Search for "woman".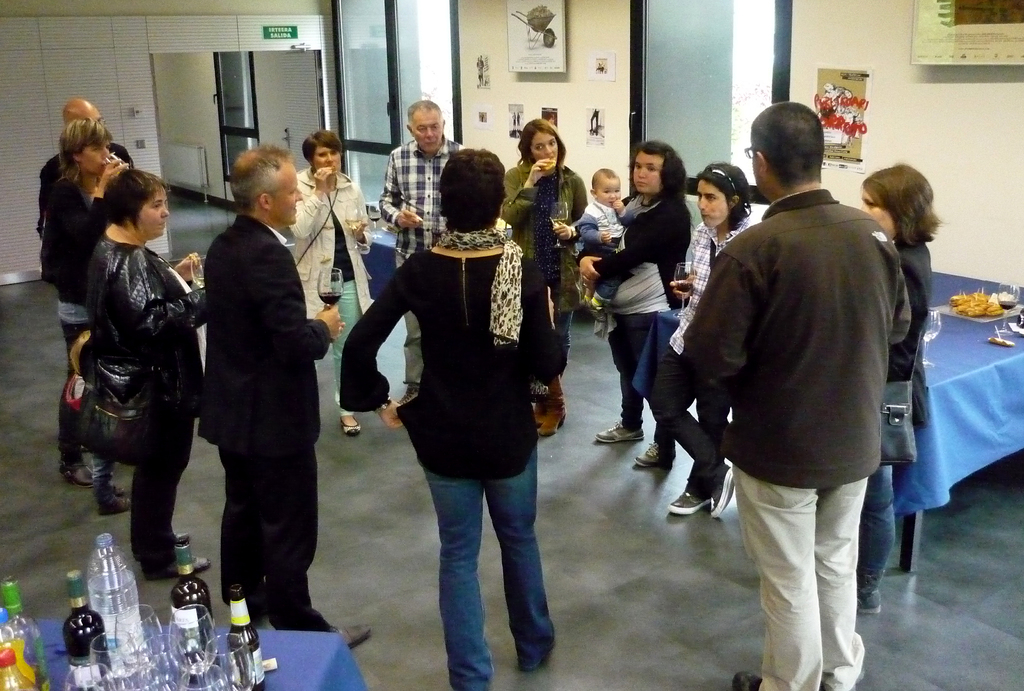
Found at bbox=(285, 127, 375, 434).
